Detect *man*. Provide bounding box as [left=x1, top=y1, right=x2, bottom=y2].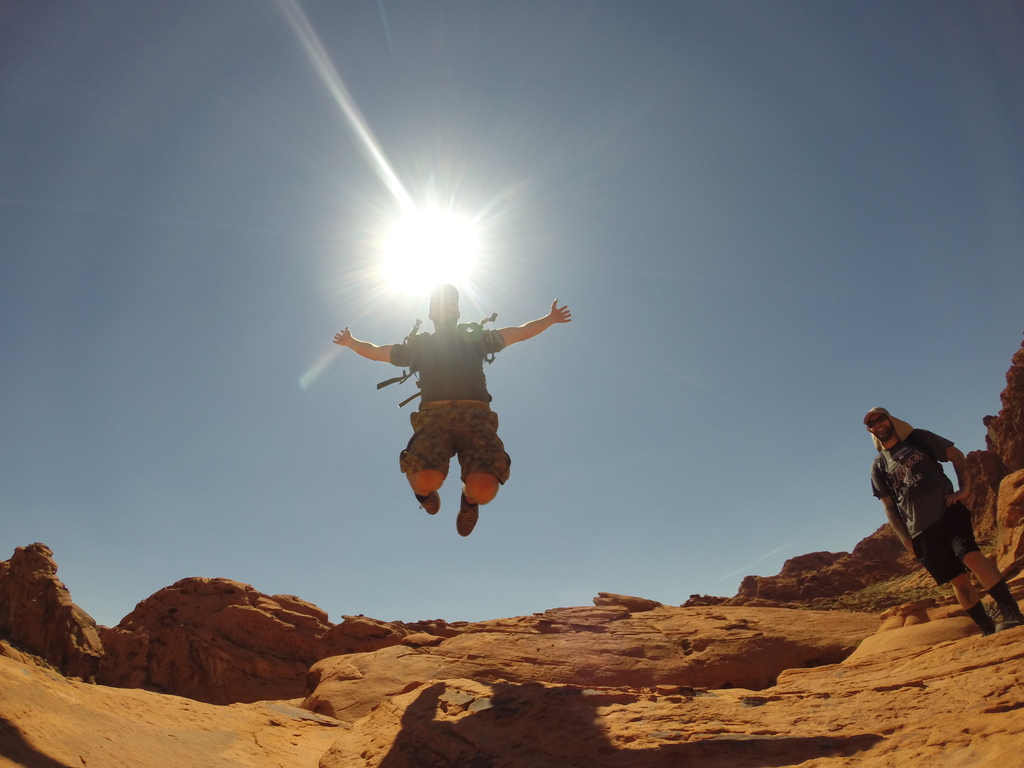
[left=845, top=396, right=997, bottom=625].
